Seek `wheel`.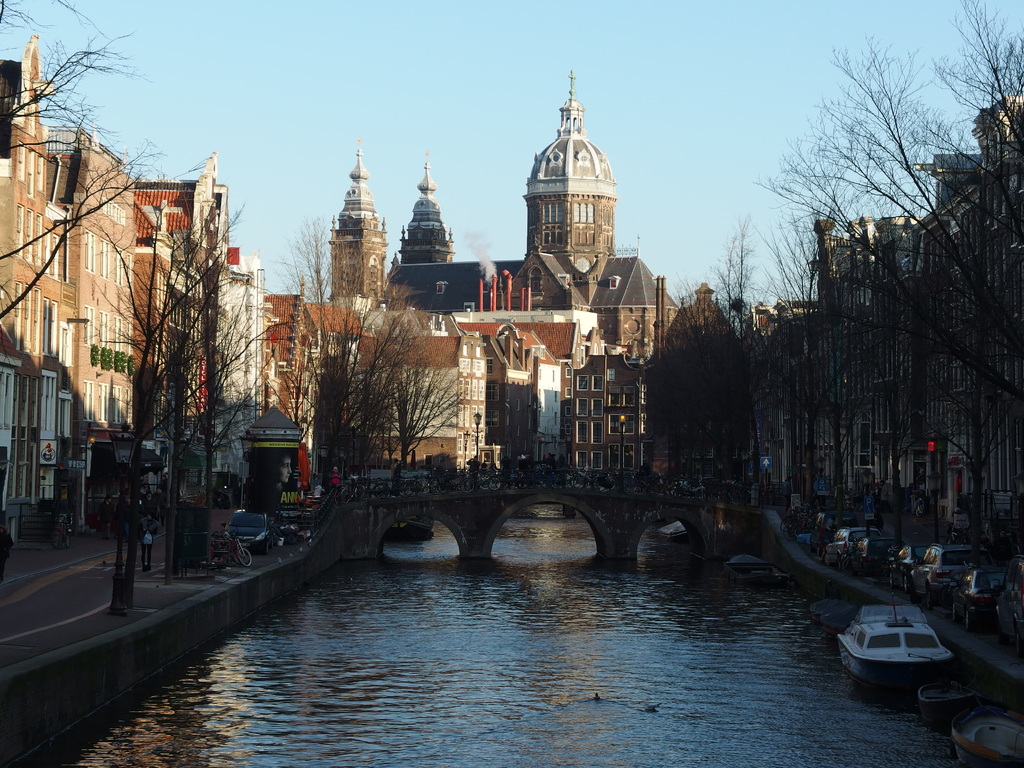
886,570,893,590.
